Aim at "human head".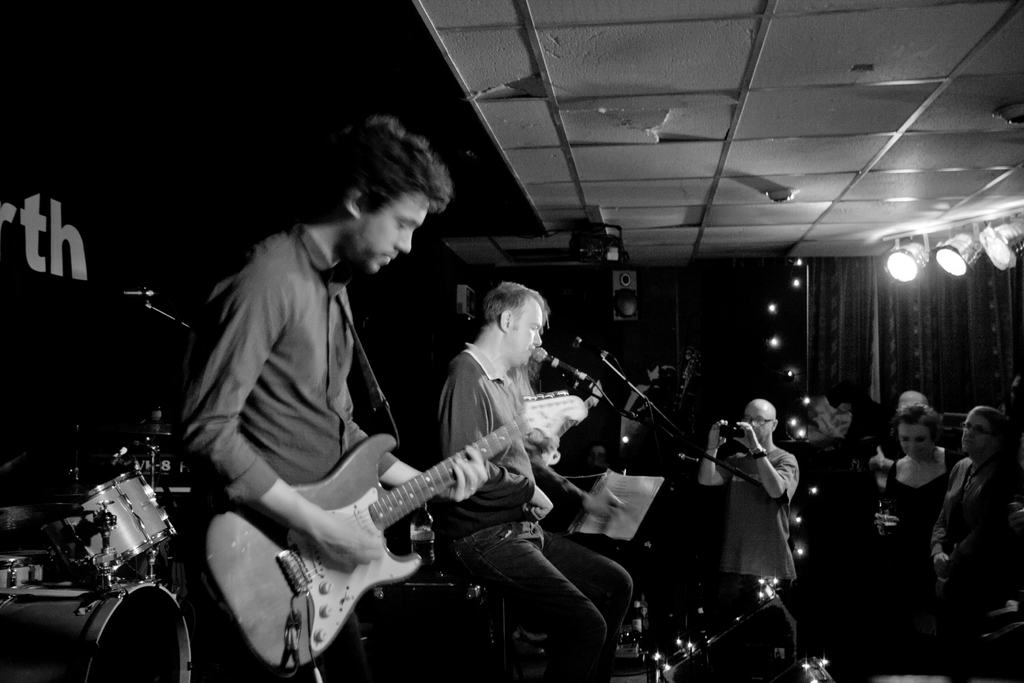
Aimed at bbox=(892, 403, 942, 457).
